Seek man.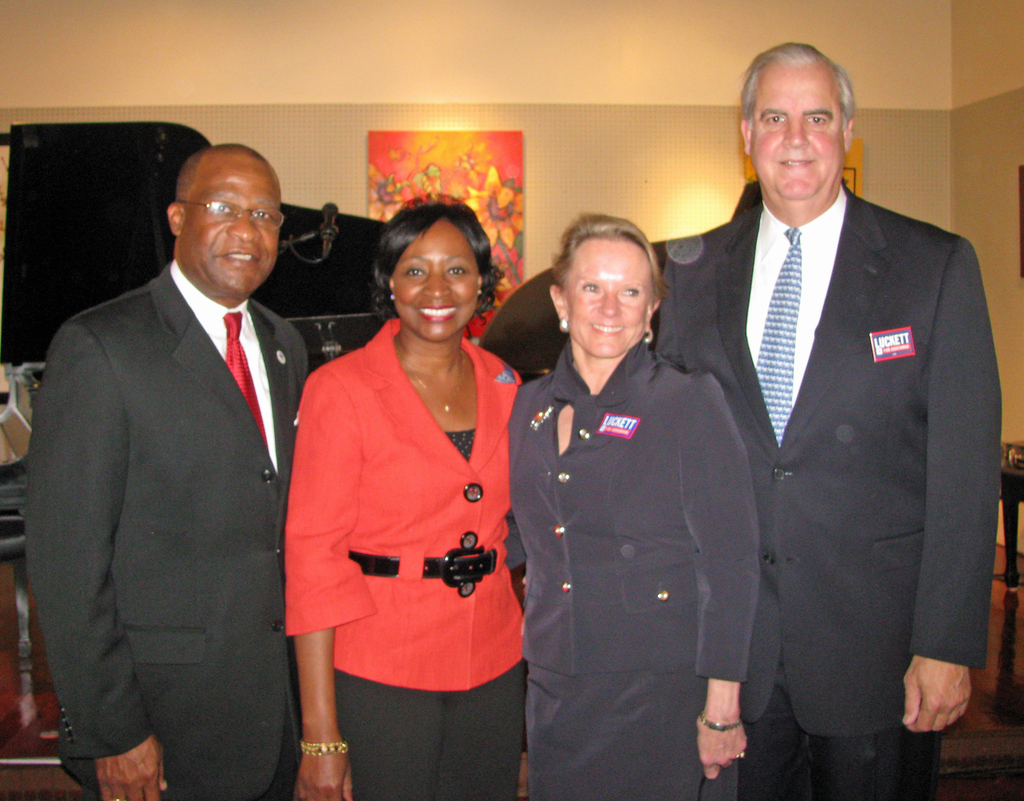
{"left": 652, "top": 36, "right": 1000, "bottom": 800}.
